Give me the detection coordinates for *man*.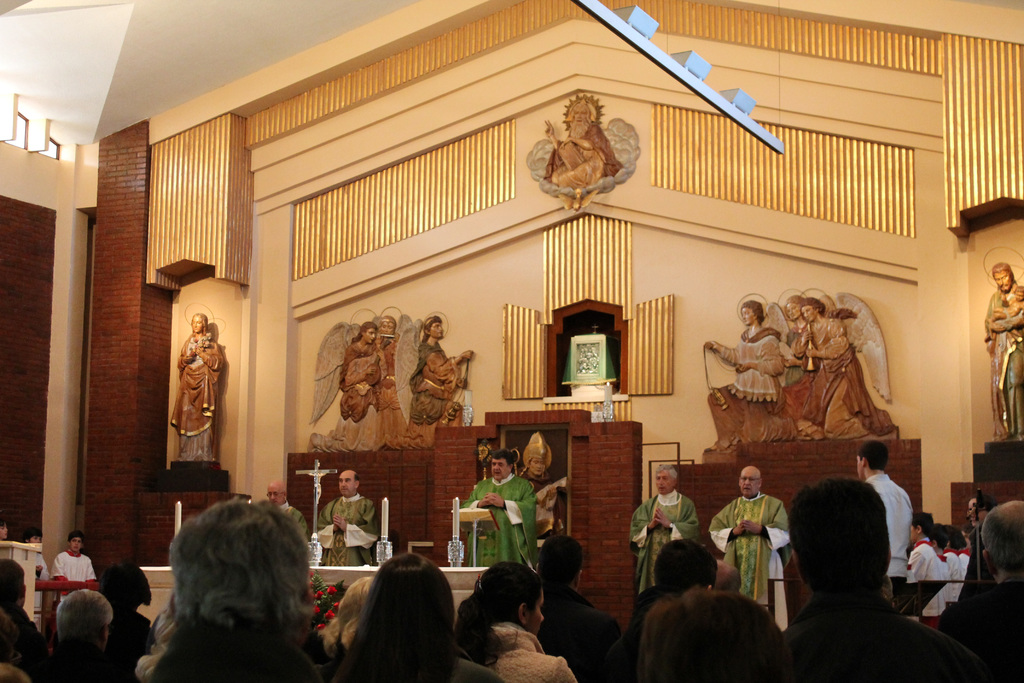
[left=266, top=478, right=310, bottom=541].
